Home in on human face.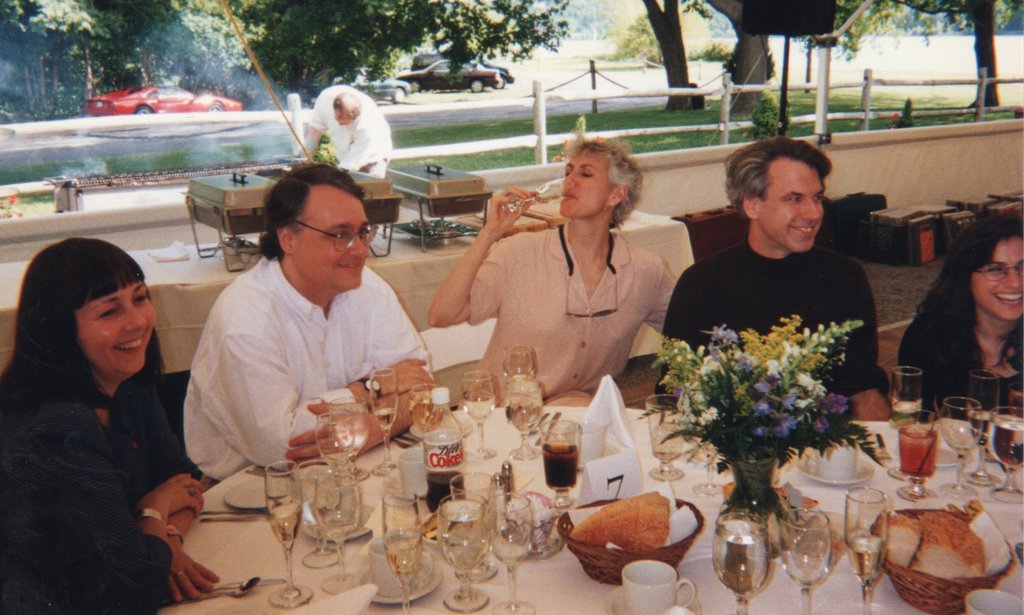
Homed in at left=560, top=153, right=610, bottom=217.
